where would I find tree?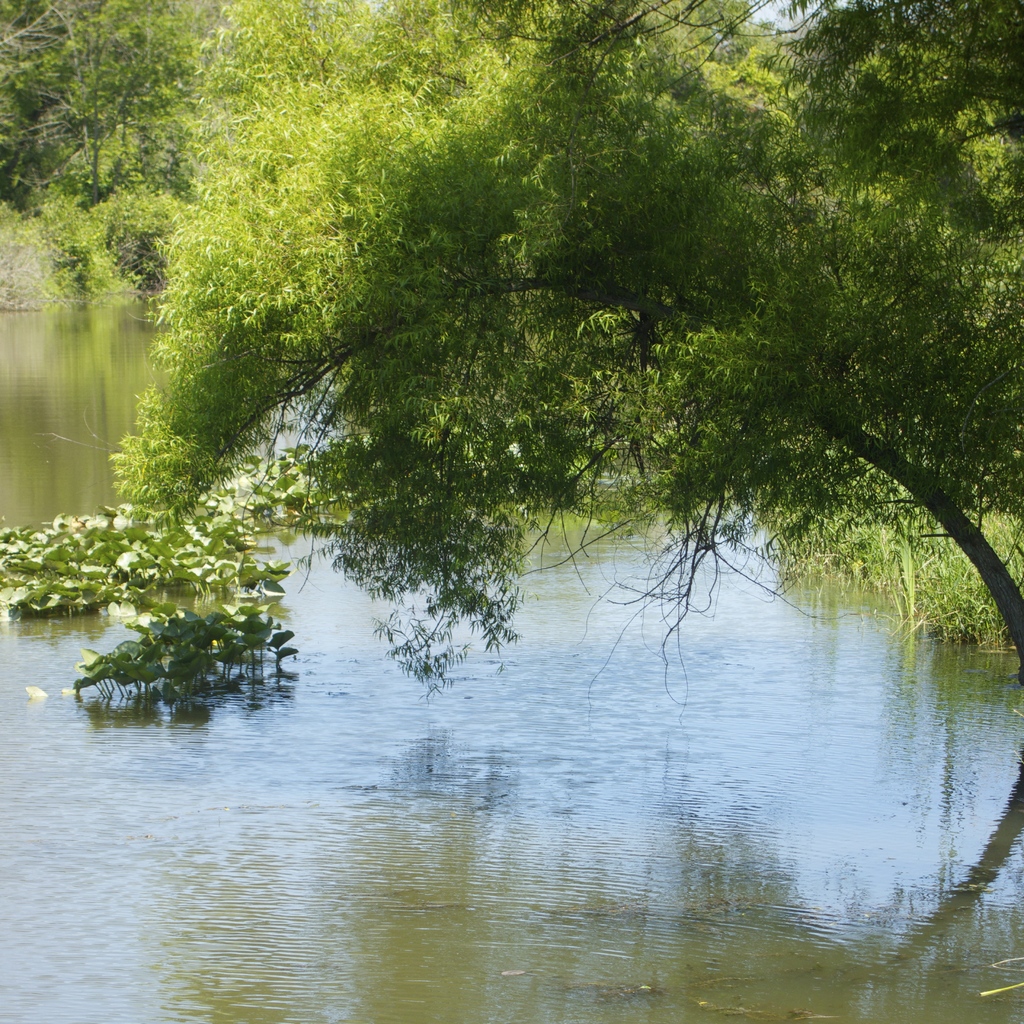
At [739,0,1023,218].
